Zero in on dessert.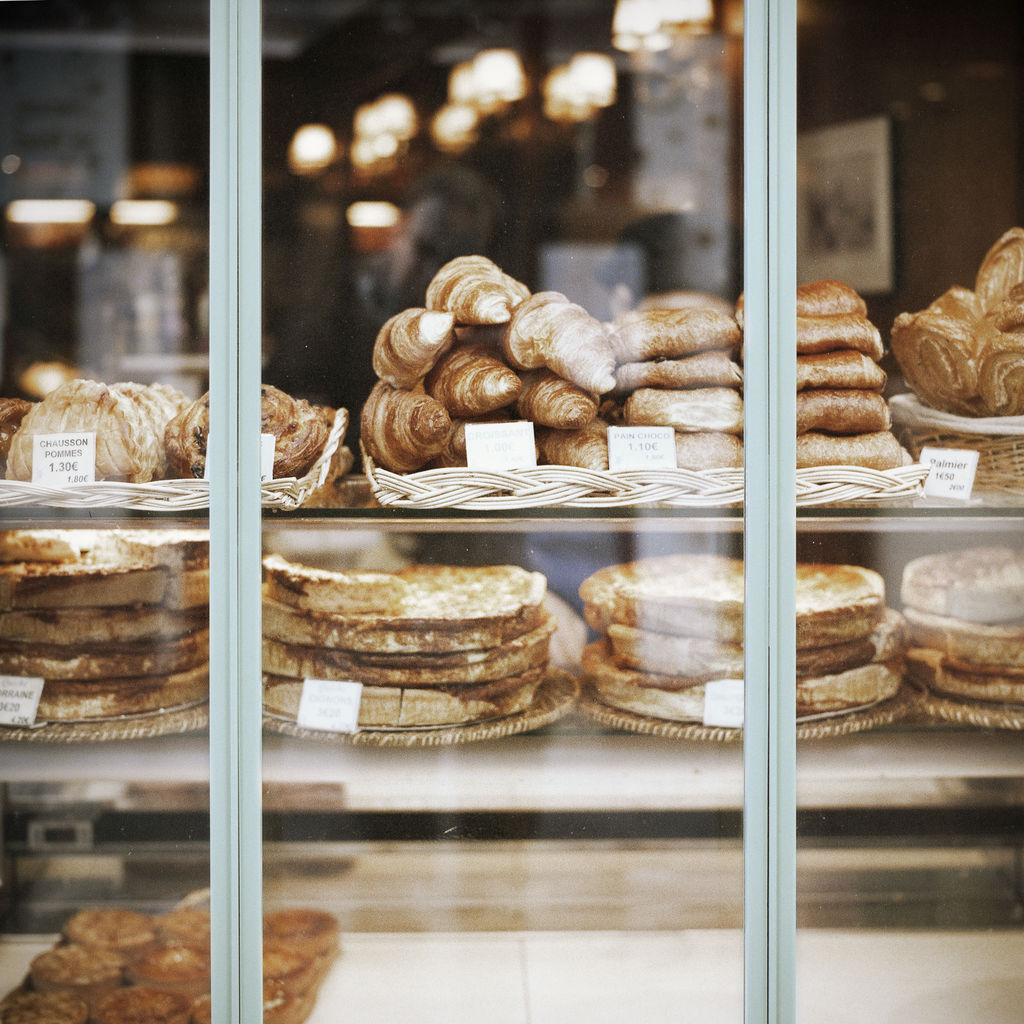
Zeroed in: 643 393 745 426.
